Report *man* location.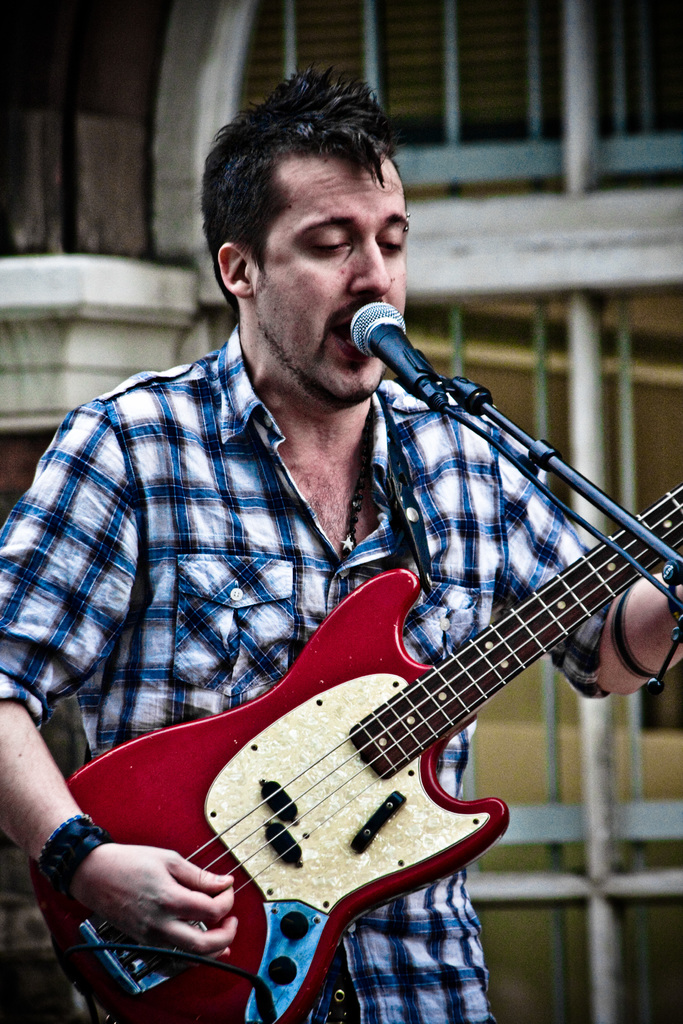
Report: 0,65,682,1023.
